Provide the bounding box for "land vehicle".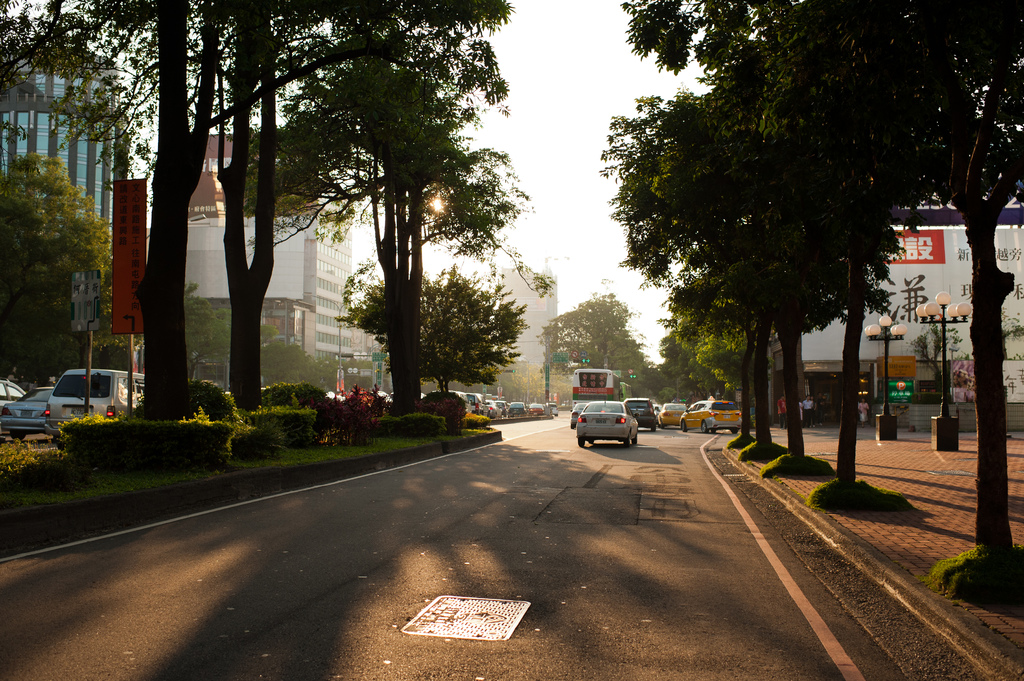
box=[500, 400, 504, 411].
